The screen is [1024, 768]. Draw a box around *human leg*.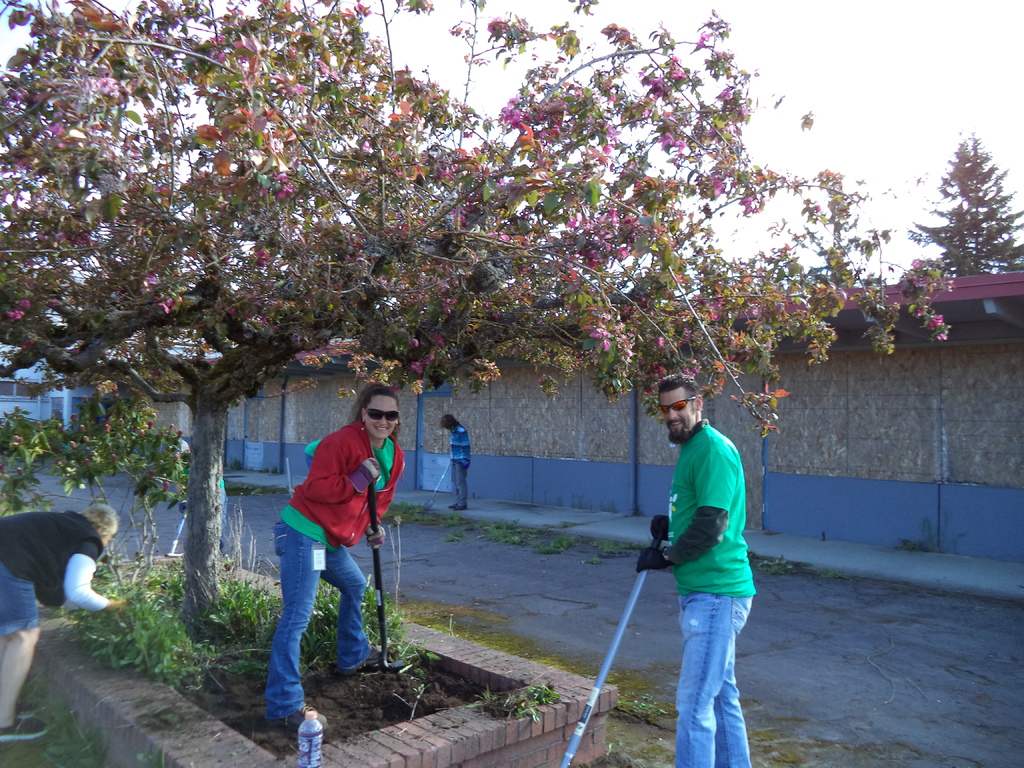
locate(332, 548, 409, 675).
